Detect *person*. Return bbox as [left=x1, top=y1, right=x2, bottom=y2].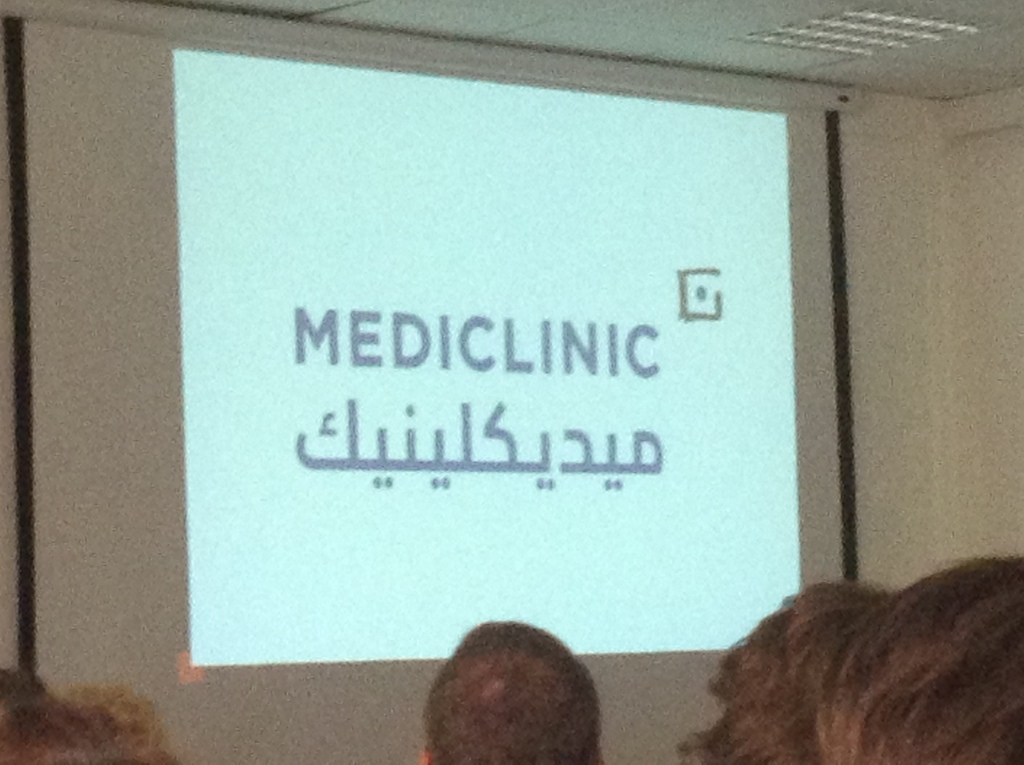
[left=0, top=662, right=174, bottom=764].
